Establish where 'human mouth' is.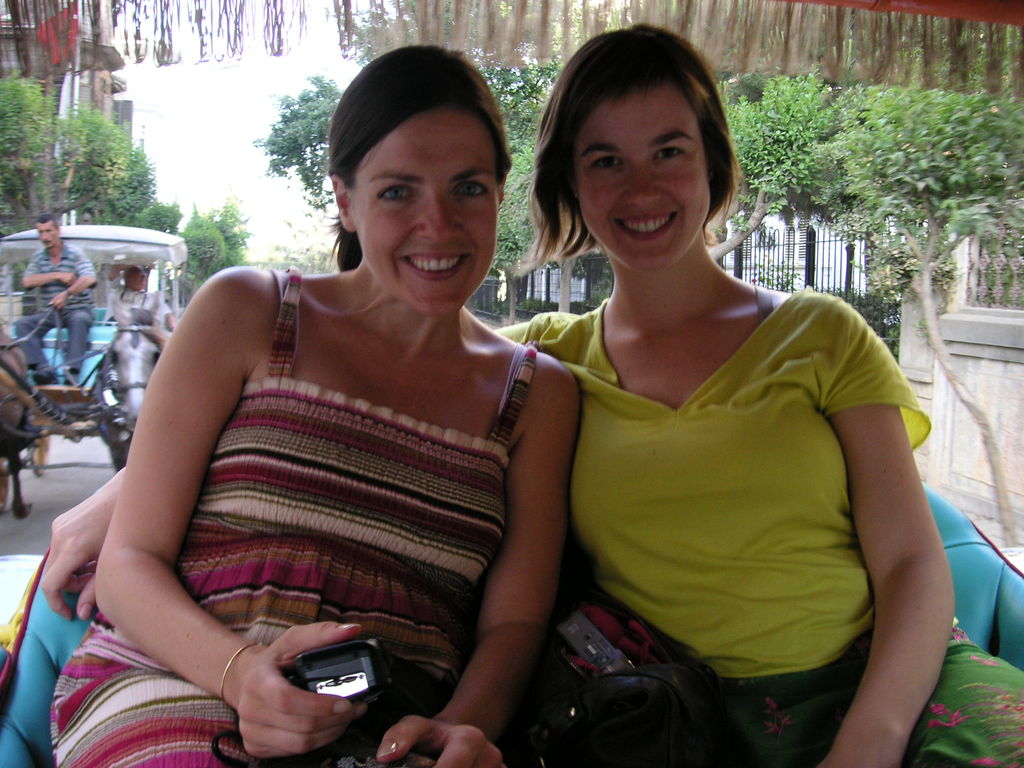
Established at 395, 250, 469, 278.
